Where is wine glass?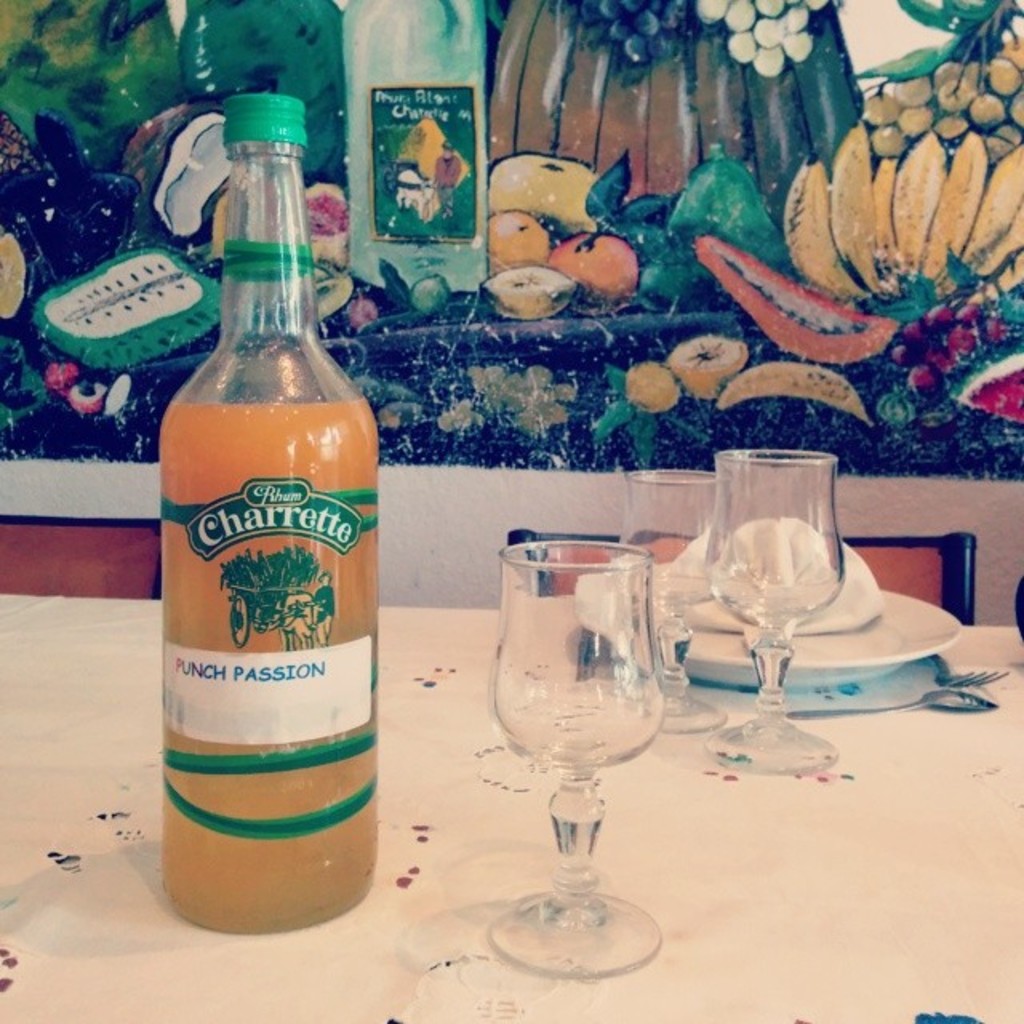
[x1=630, y1=466, x2=725, y2=736].
